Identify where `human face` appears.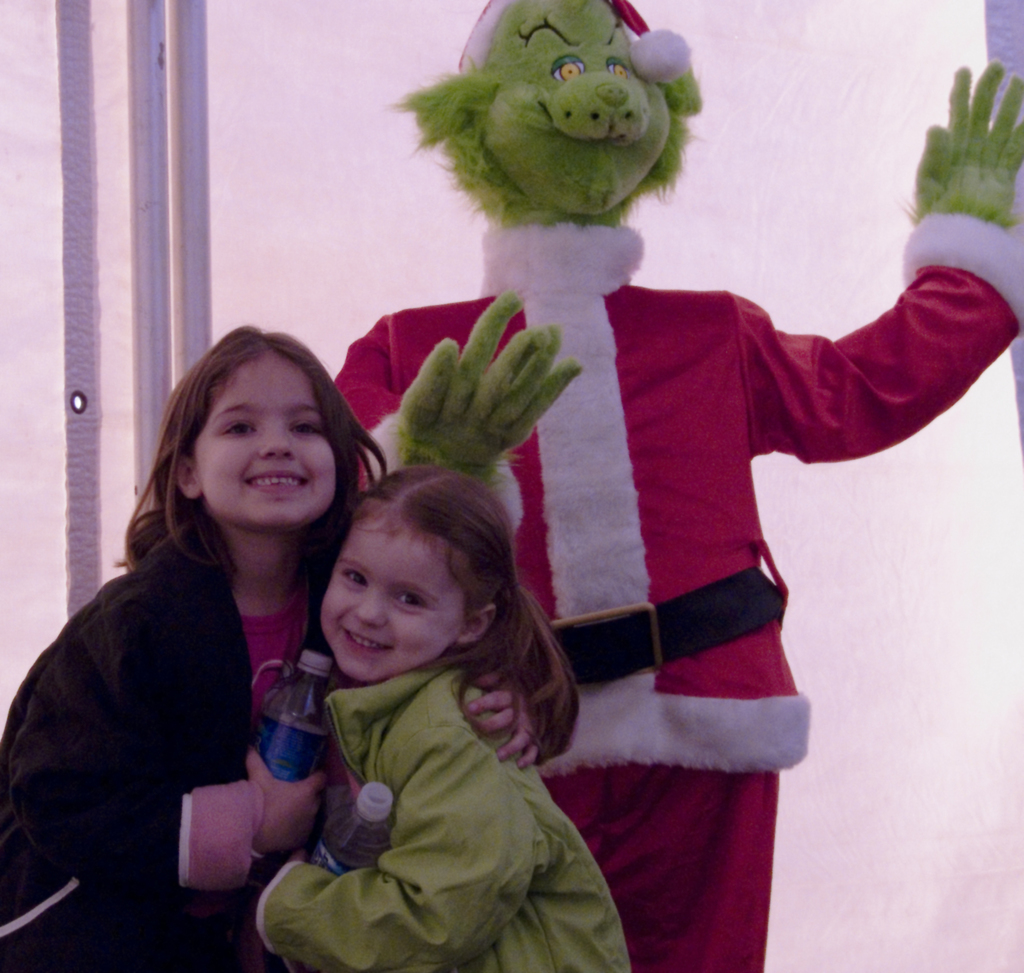
Appears at (191, 350, 334, 529).
